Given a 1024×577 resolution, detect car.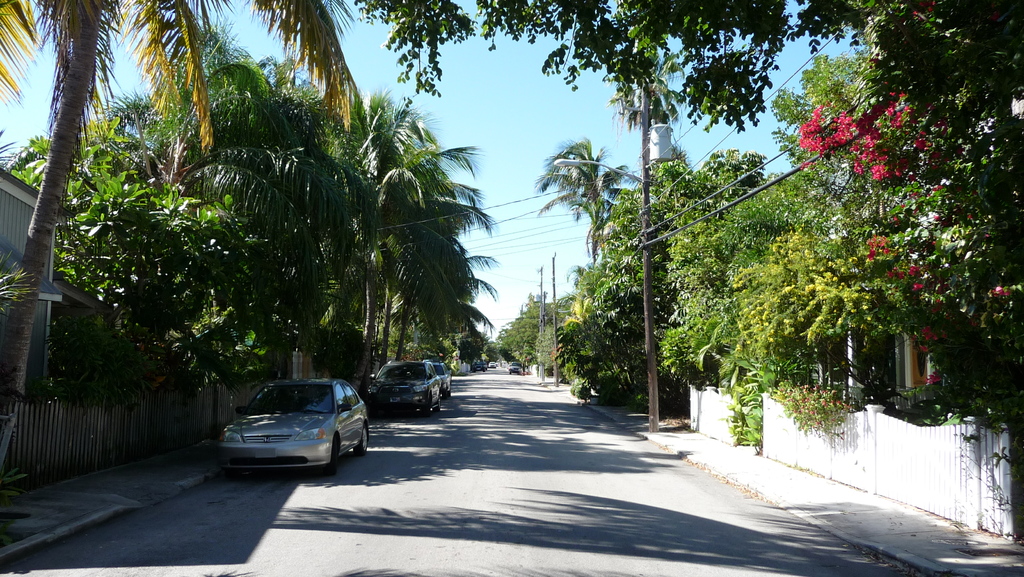
509, 361, 520, 374.
